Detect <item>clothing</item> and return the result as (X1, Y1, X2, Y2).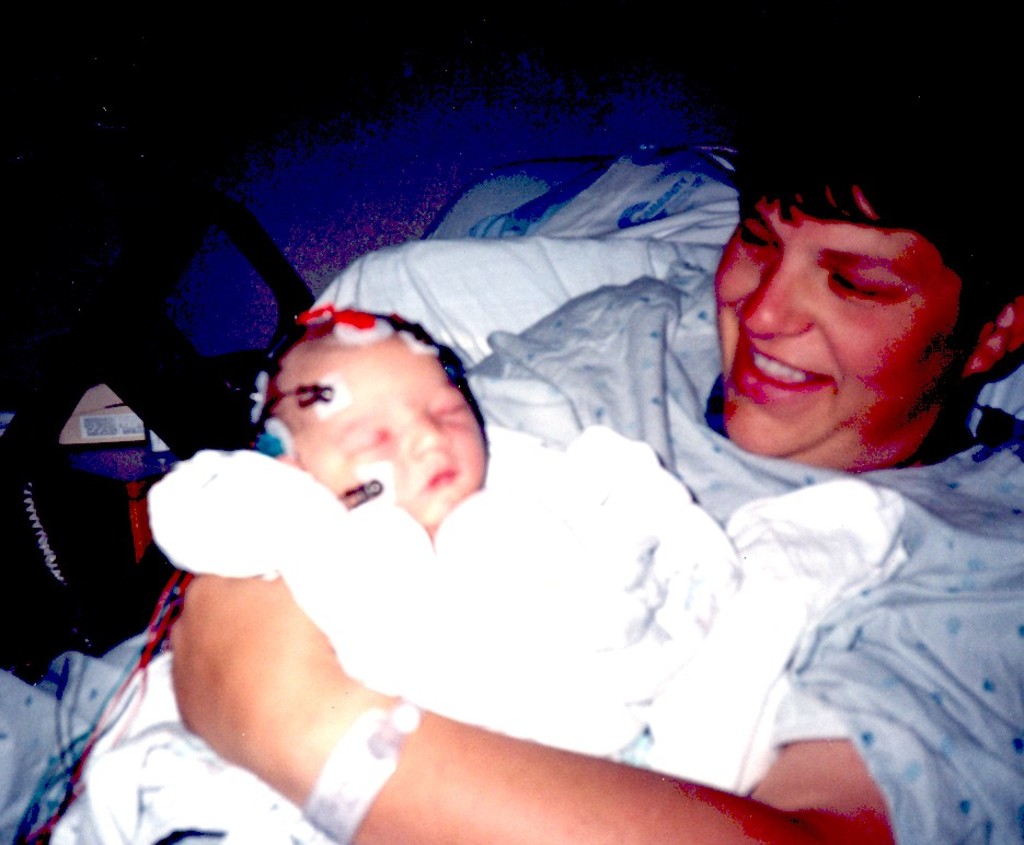
(459, 259, 1023, 844).
